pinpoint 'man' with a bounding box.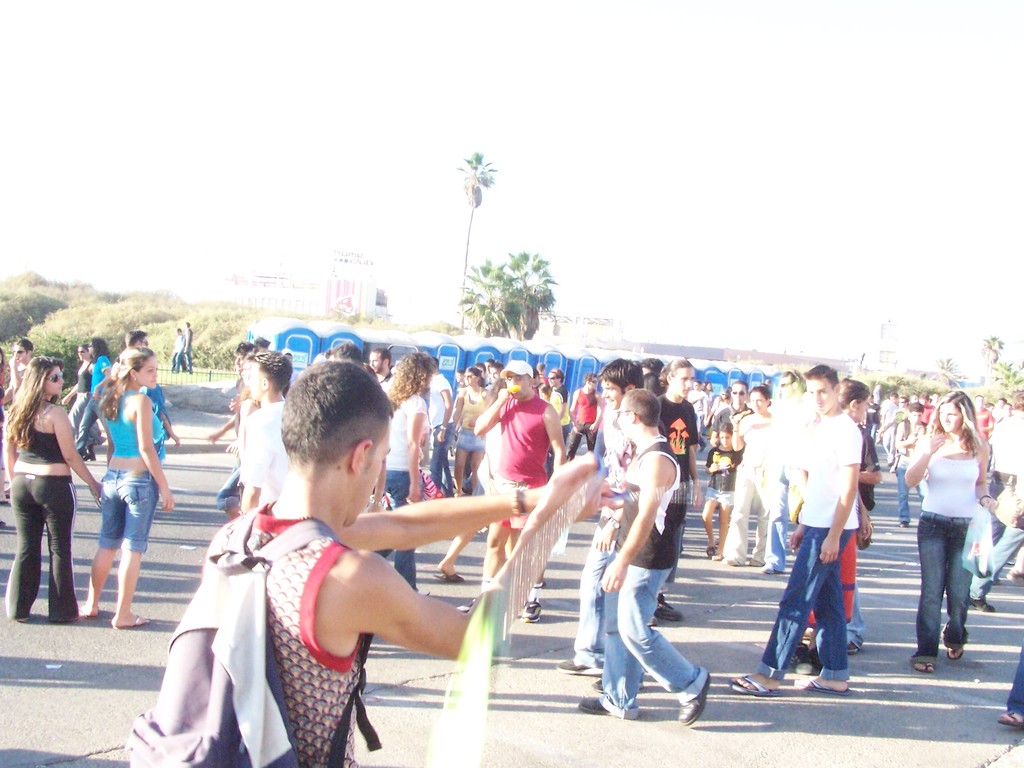
[x1=172, y1=322, x2=195, y2=374].
